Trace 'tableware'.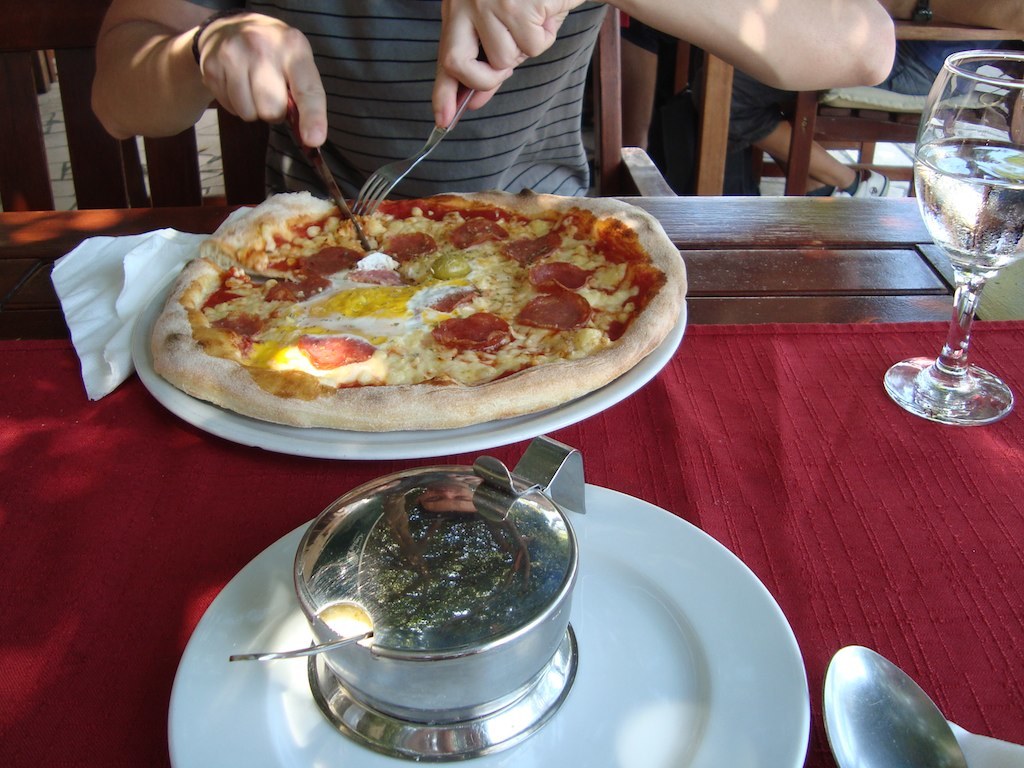
Traced to (155, 480, 814, 767).
